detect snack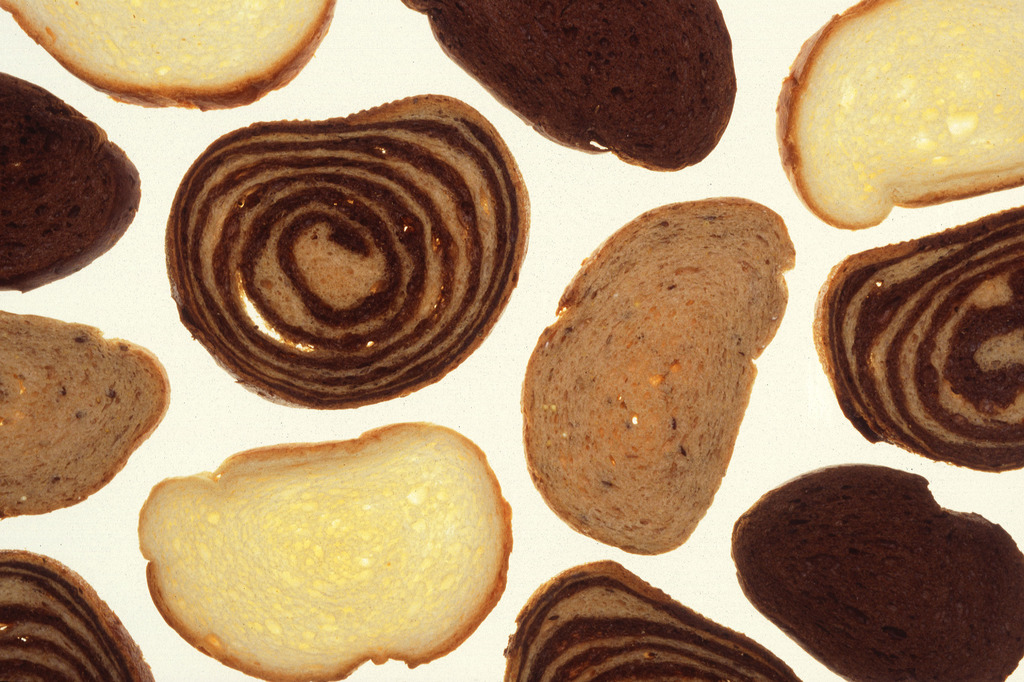
locate(166, 98, 524, 406)
